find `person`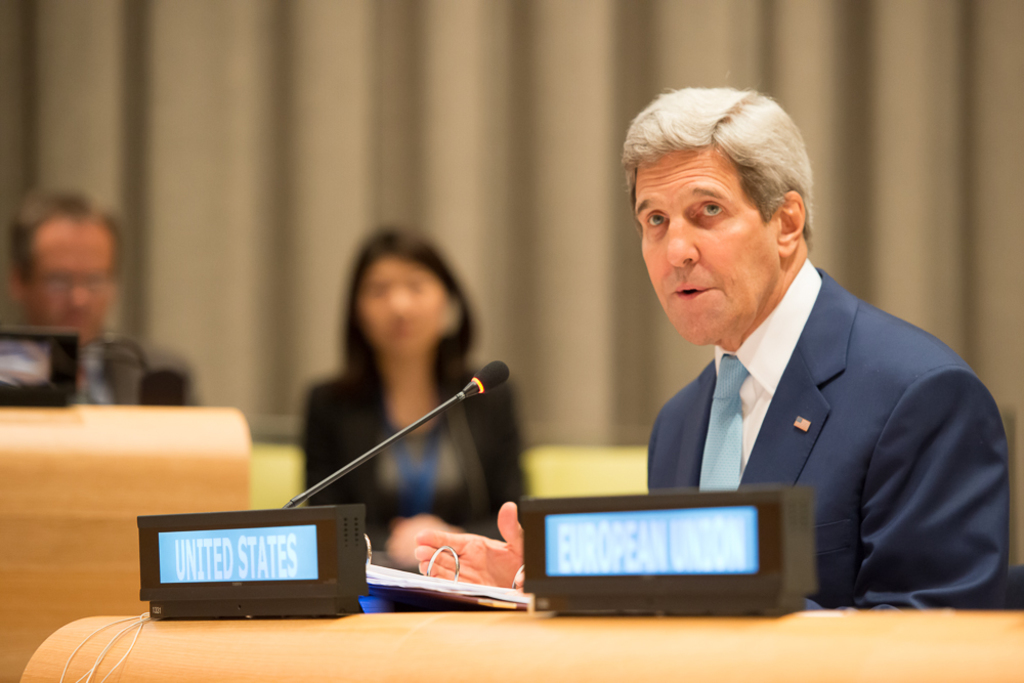
box(310, 229, 528, 538)
